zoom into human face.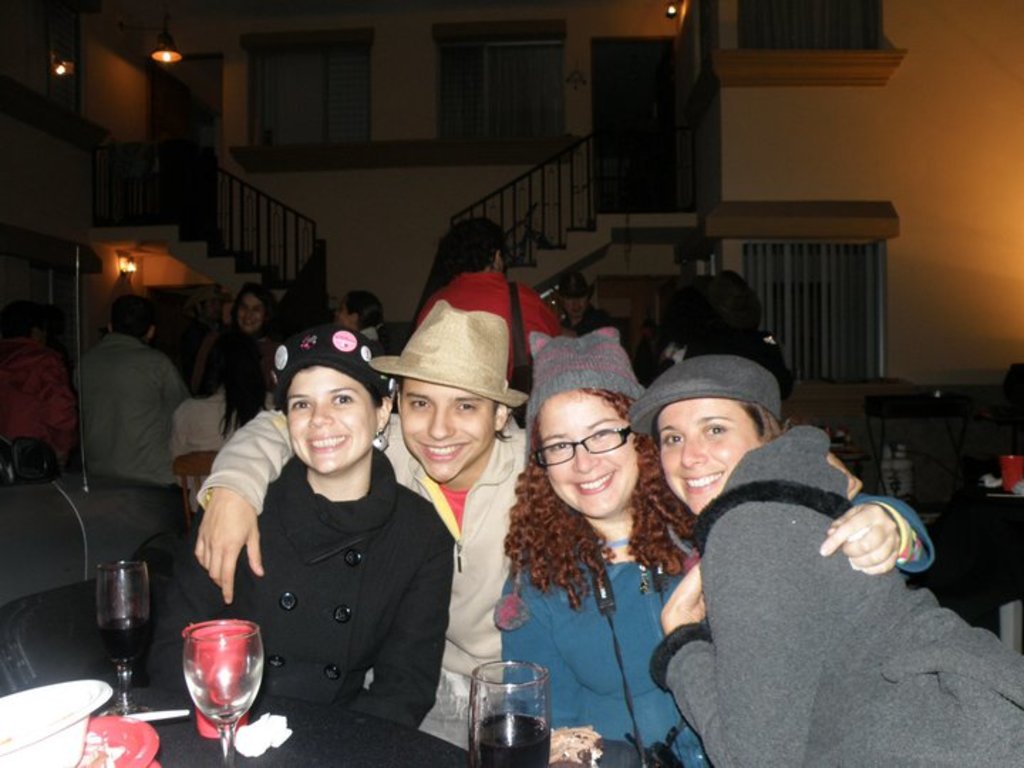
Zoom target: 661 401 759 515.
